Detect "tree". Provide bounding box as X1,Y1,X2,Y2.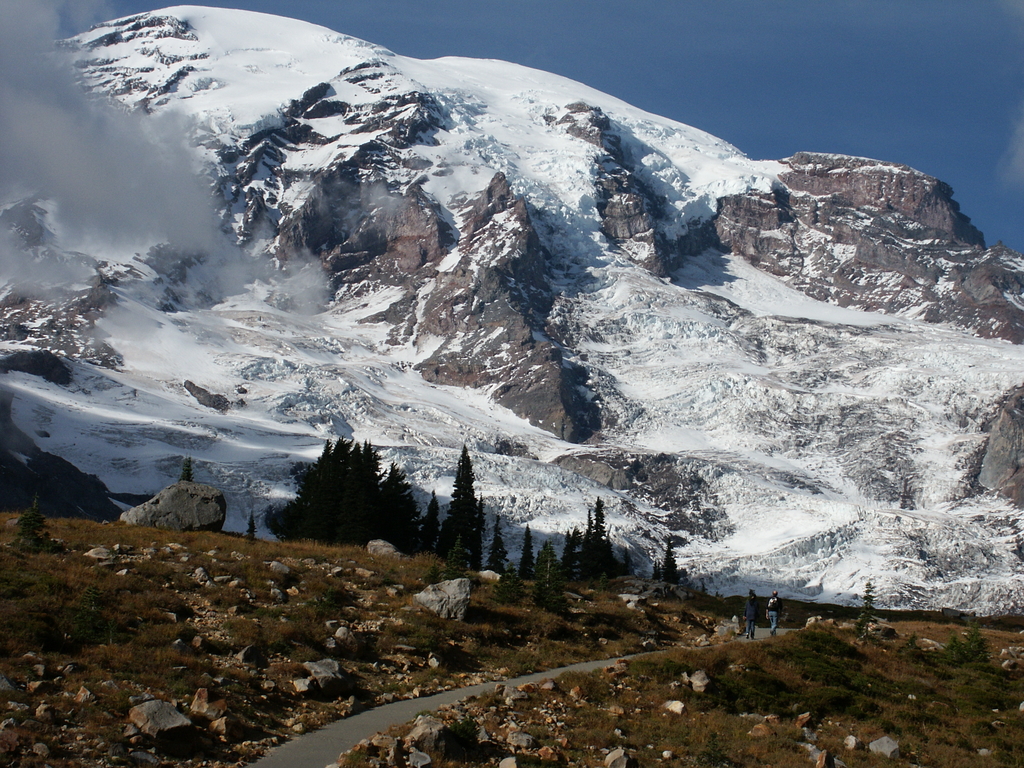
437,442,486,573.
